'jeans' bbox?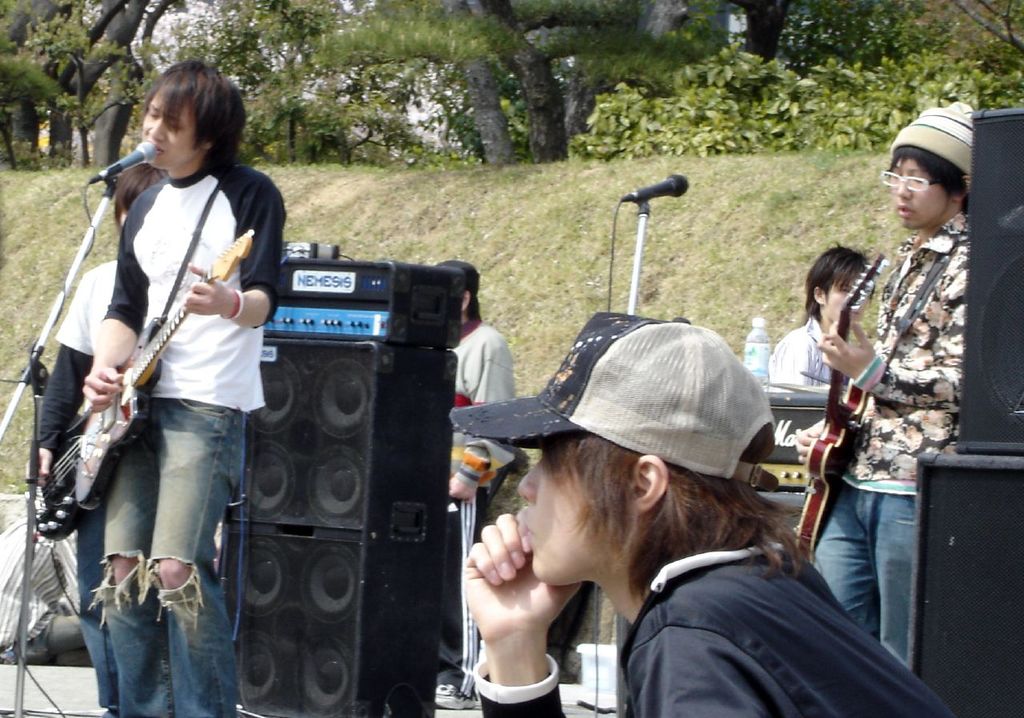
left=68, top=519, right=103, bottom=716
